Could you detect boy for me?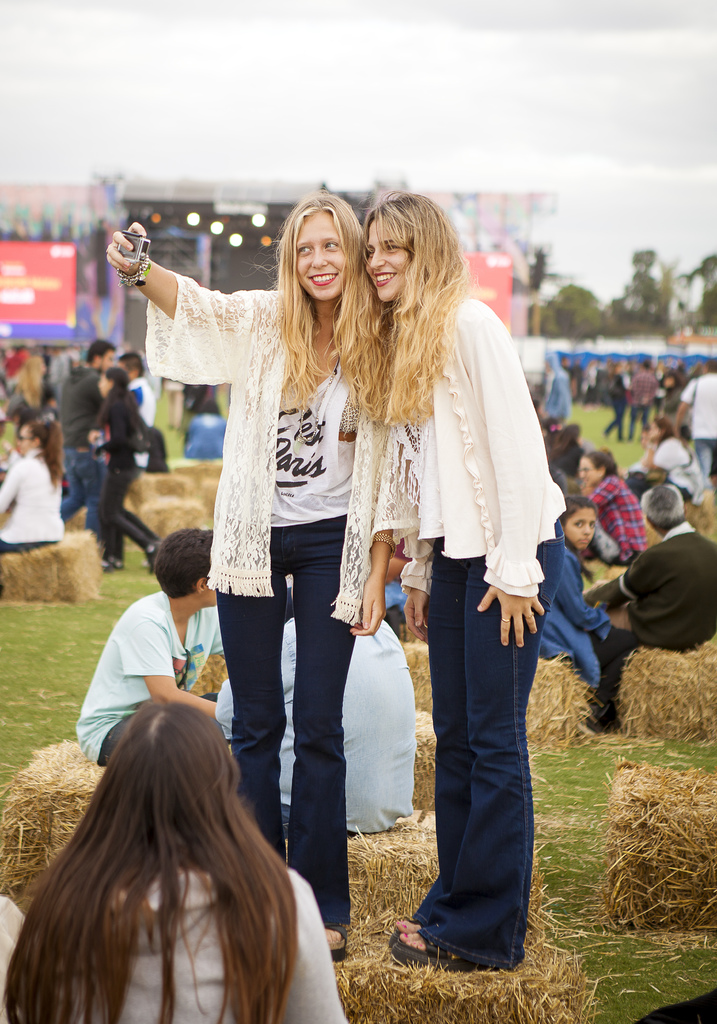
Detection result: 69 525 224 771.
